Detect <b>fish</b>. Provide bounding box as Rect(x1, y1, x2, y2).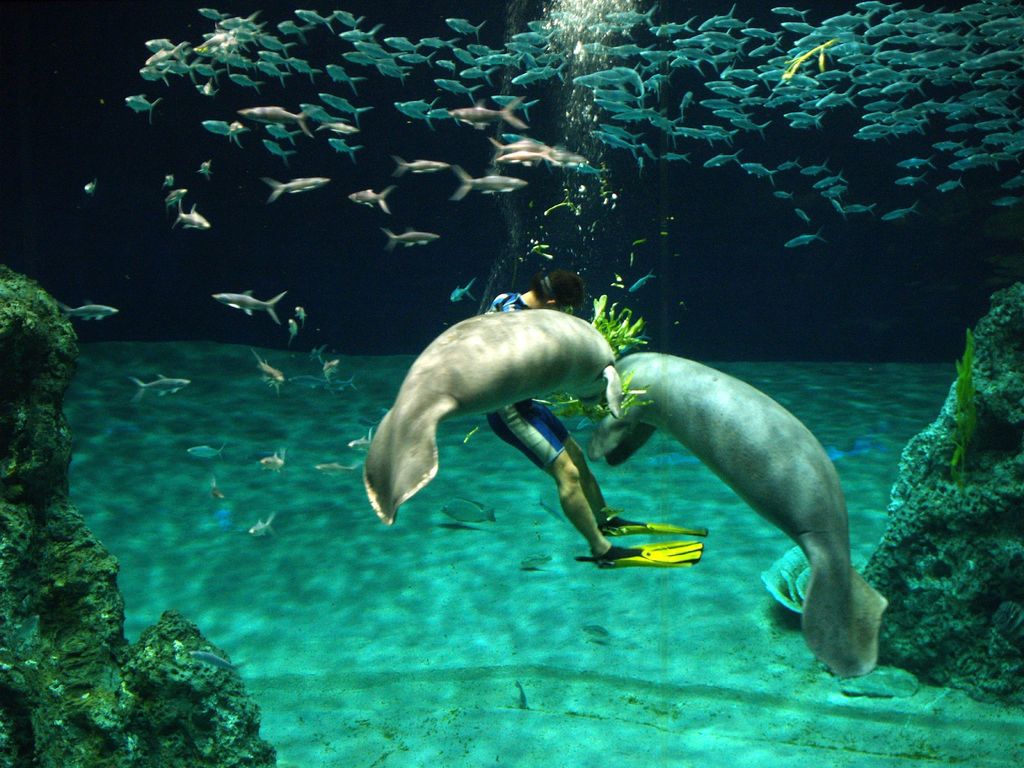
Rect(518, 554, 550, 572).
